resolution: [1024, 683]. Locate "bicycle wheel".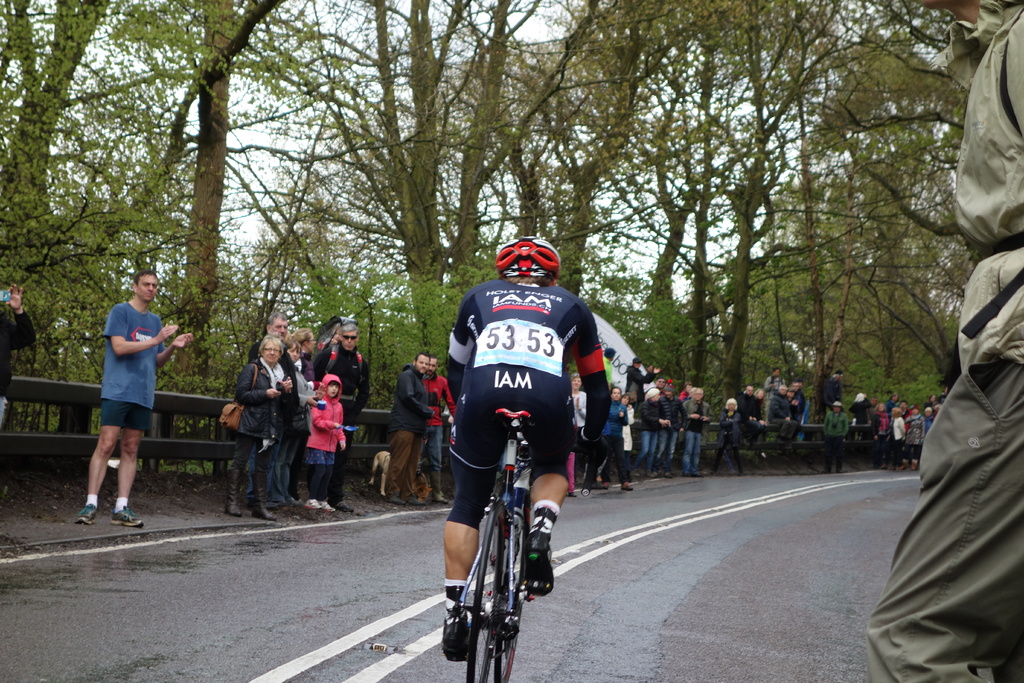
region(468, 502, 505, 682).
